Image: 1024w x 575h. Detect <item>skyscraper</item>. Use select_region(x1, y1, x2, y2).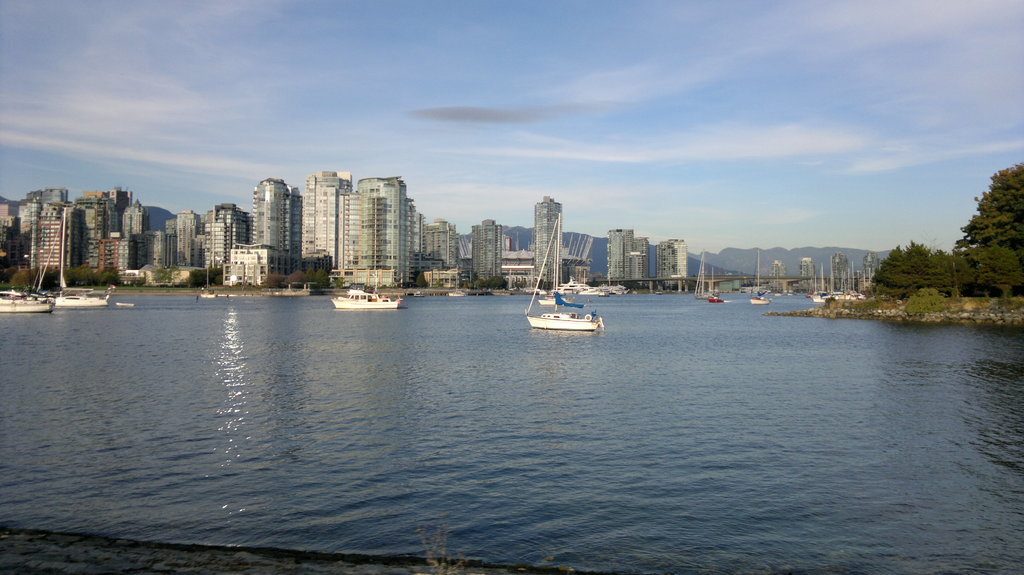
select_region(237, 162, 294, 270).
